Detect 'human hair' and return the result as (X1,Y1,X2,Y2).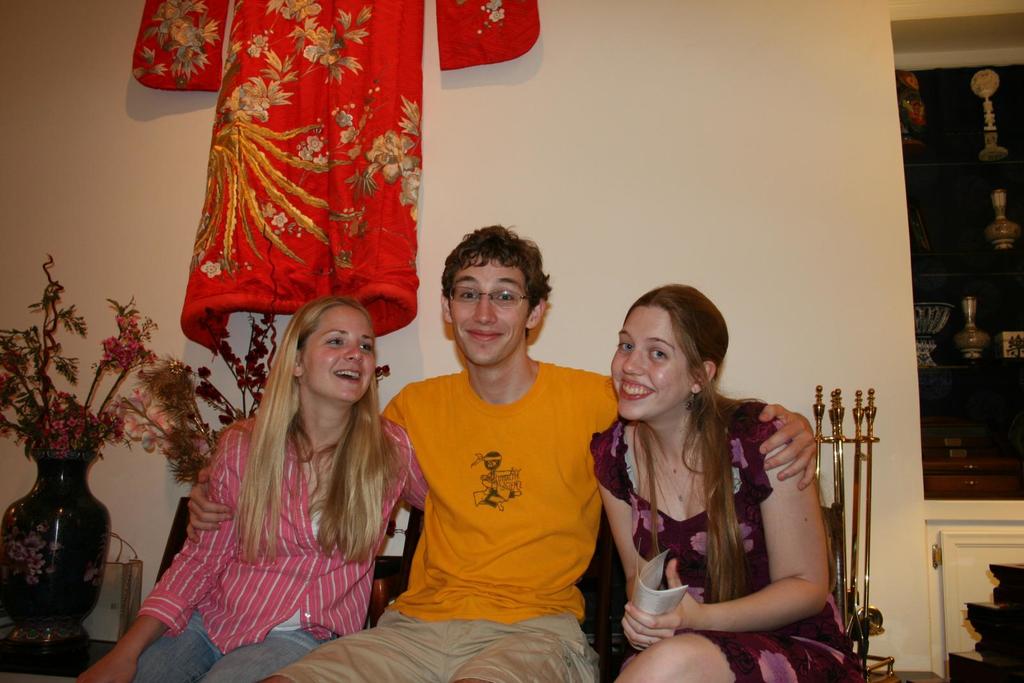
(440,222,550,314).
